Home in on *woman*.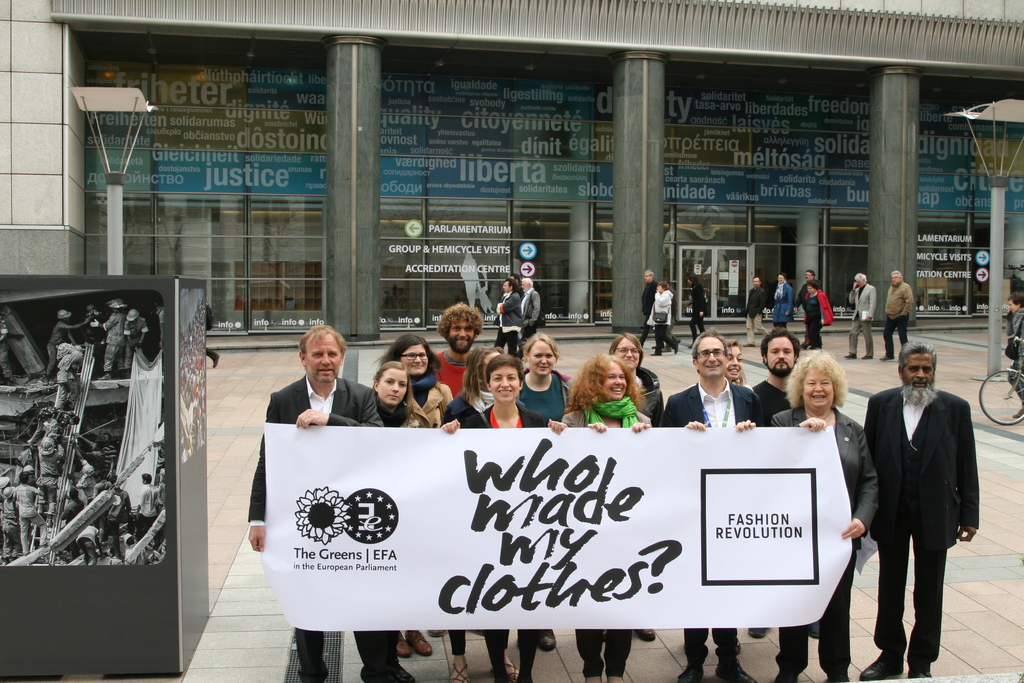
Homed in at 375,362,431,657.
